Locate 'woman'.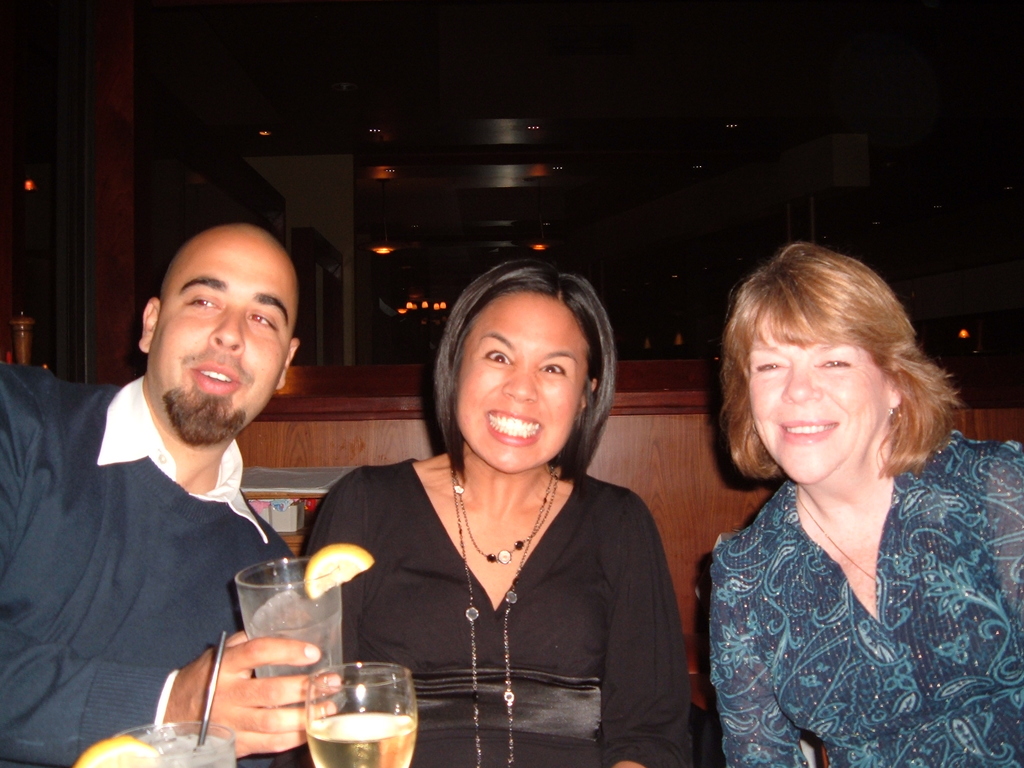
Bounding box: <box>301,264,696,767</box>.
